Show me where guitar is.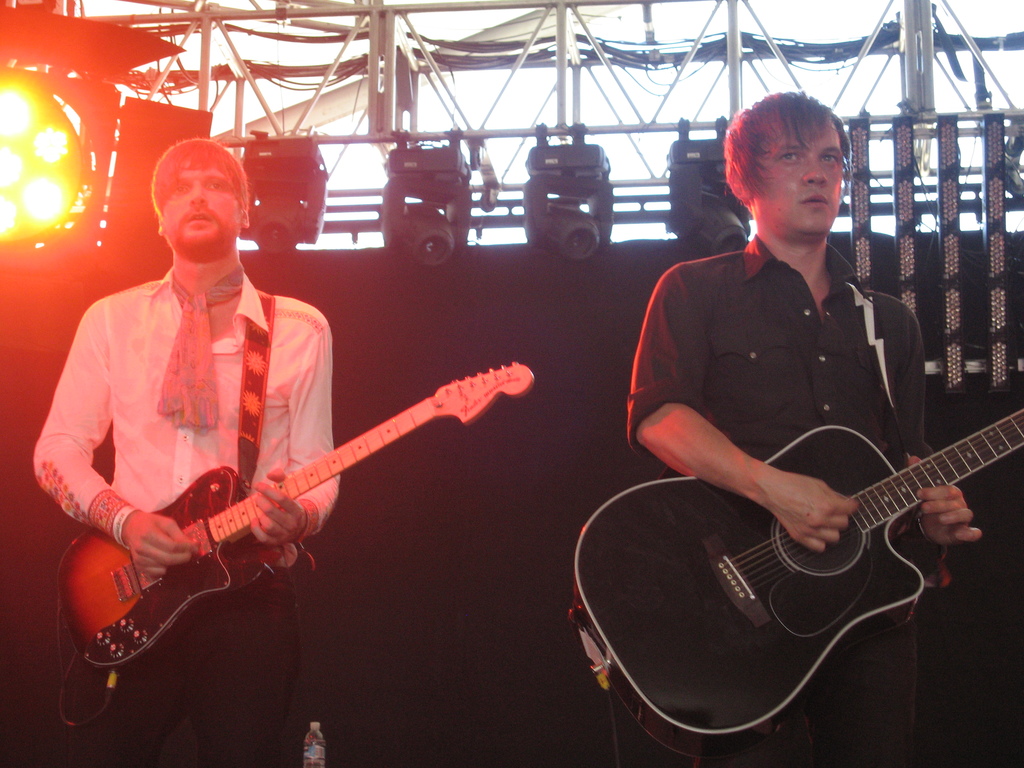
guitar is at 40,373,550,689.
